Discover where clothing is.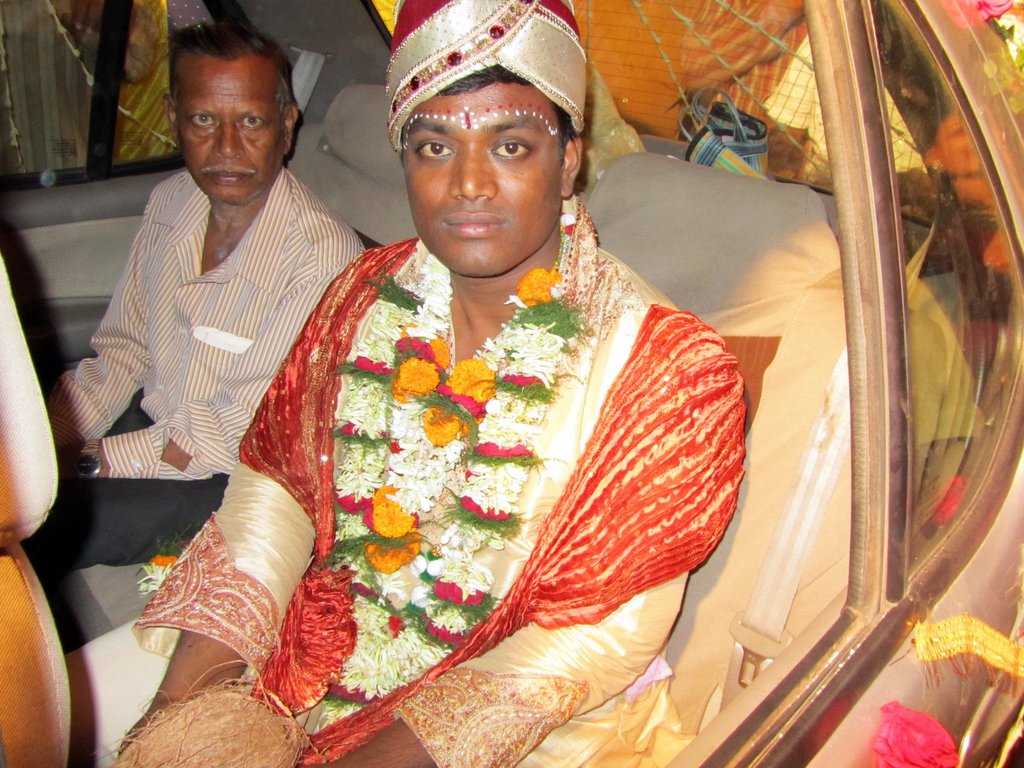
Discovered at <region>65, 115, 364, 593</region>.
